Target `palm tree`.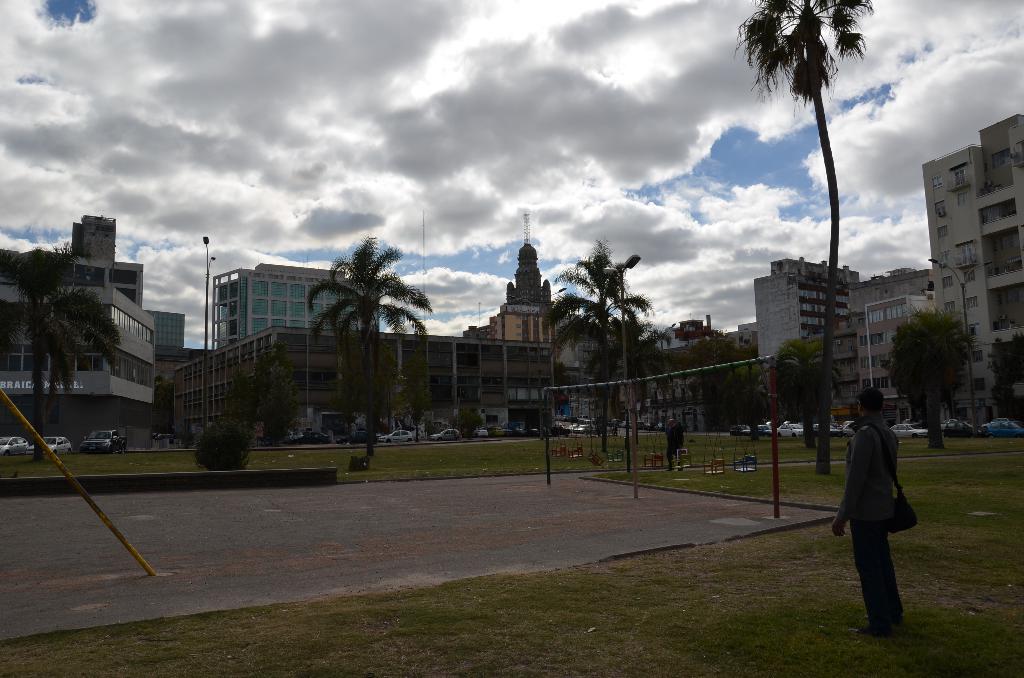
Target region: <bbox>726, 0, 895, 476</bbox>.
